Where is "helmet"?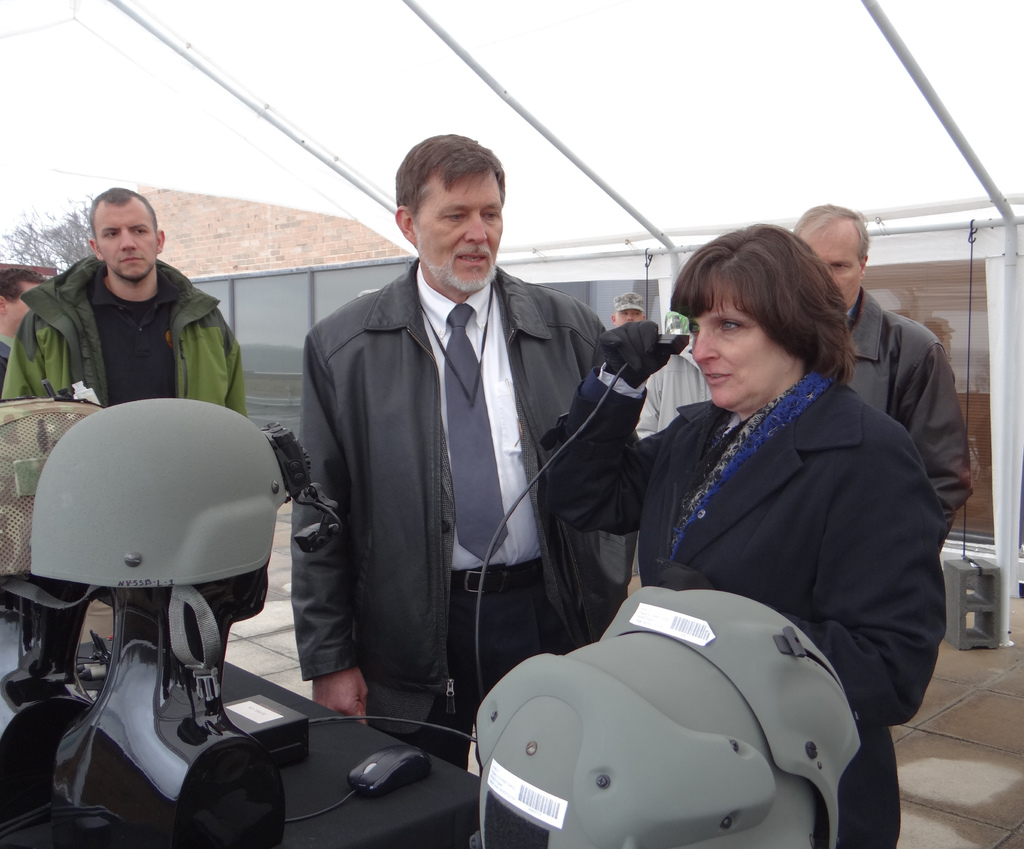
<box>30,376,296,713</box>.
